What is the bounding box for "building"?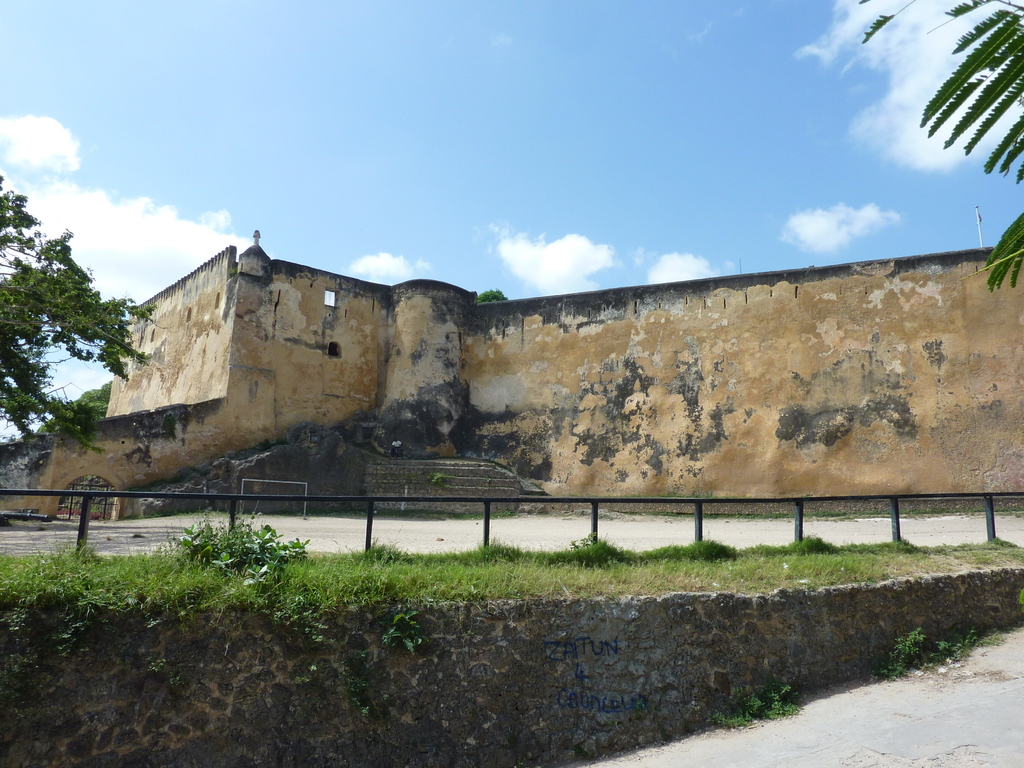
bbox=(0, 230, 1023, 509).
